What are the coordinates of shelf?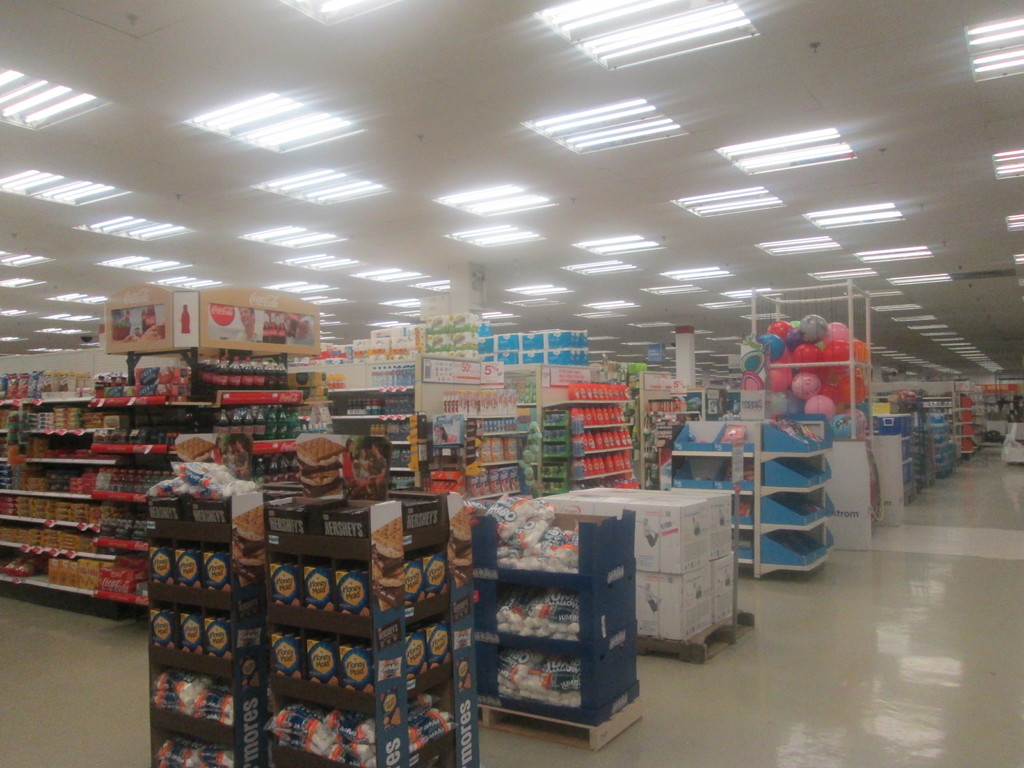
{"x1": 874, "y1": 386, "x2": 961, "y2": 476}.
